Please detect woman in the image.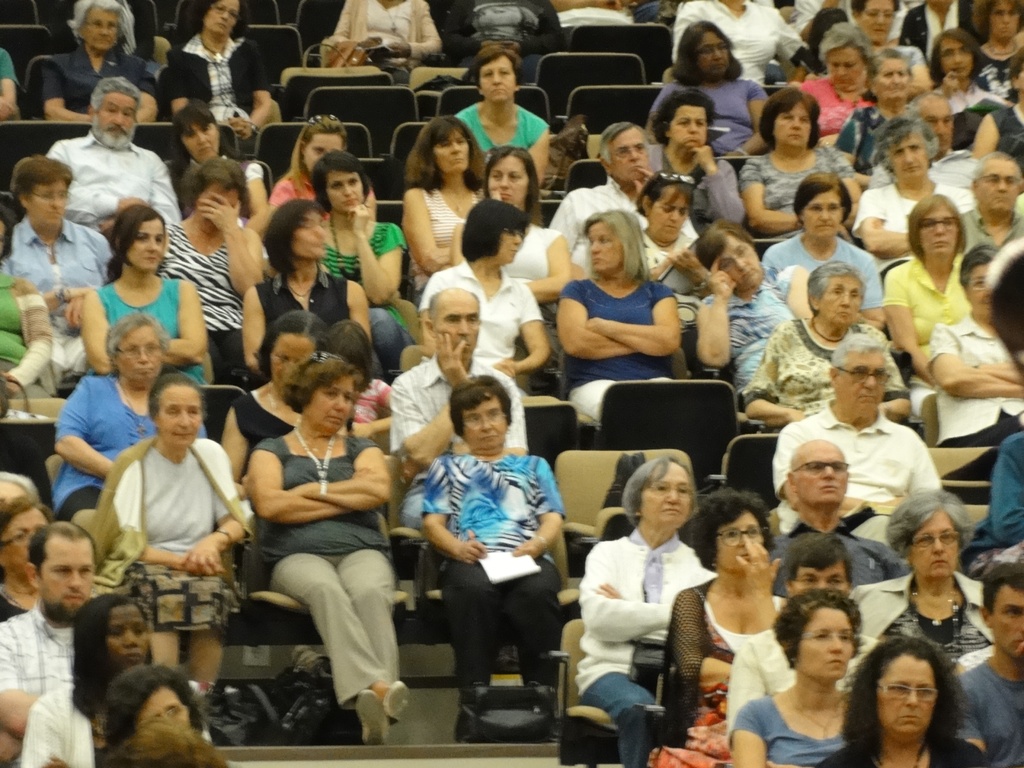
(735, 86, 864, 243).
